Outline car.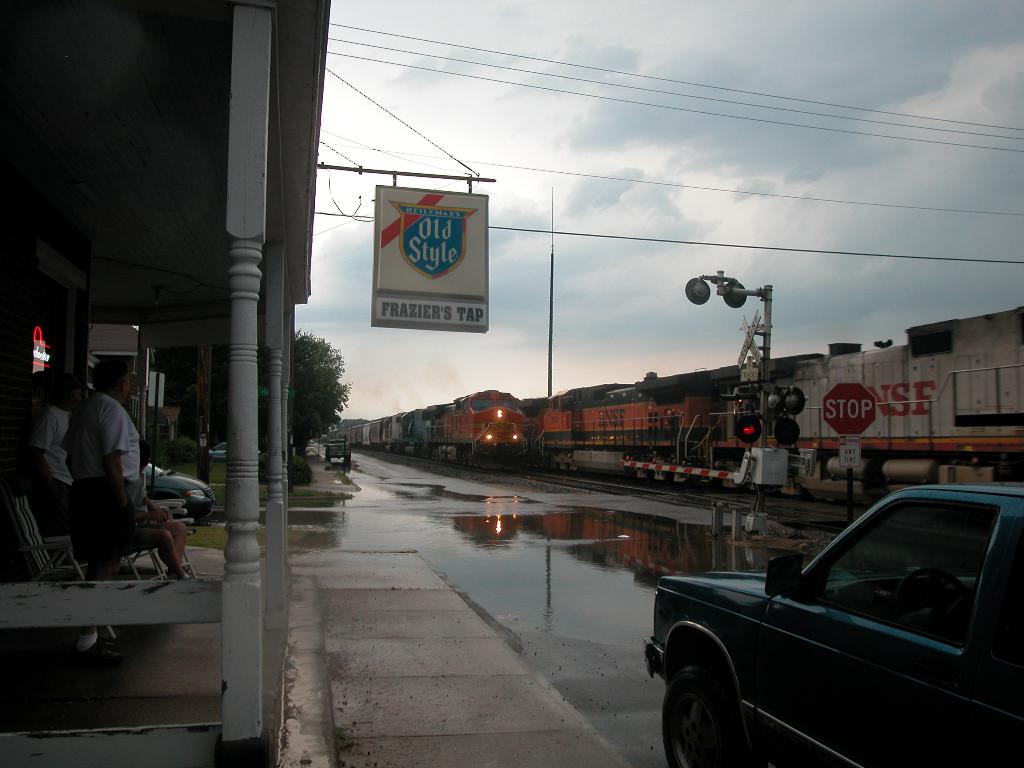
Outline: 142,457,215,525.
